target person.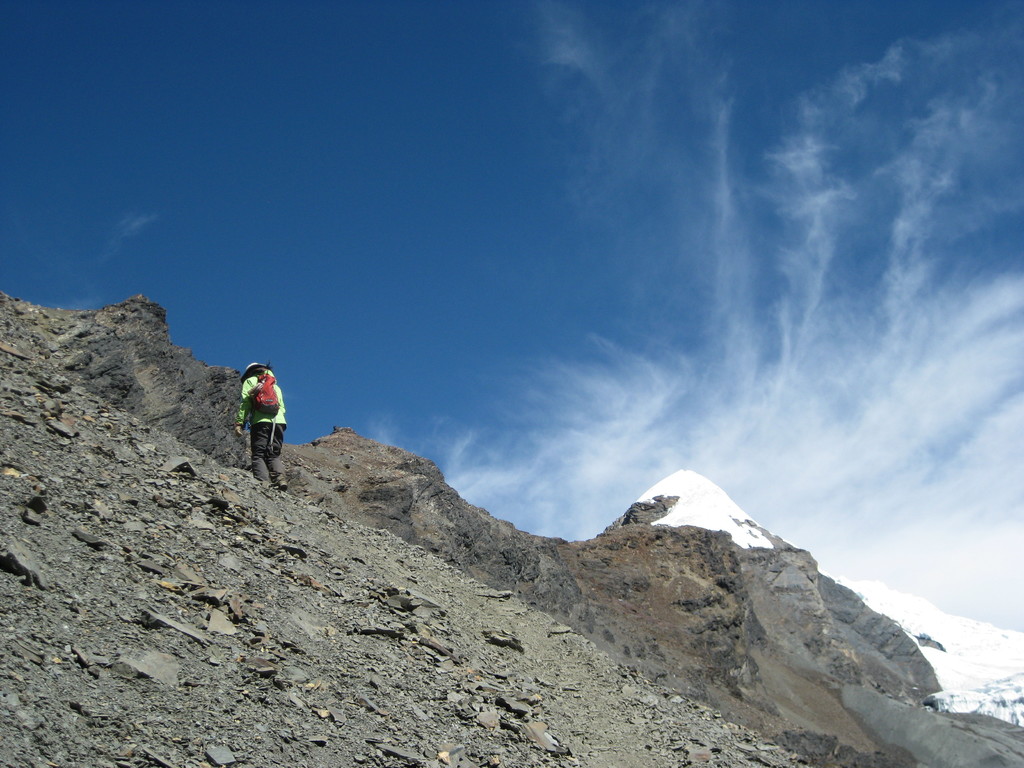
Target region: 232 359 284 483.
